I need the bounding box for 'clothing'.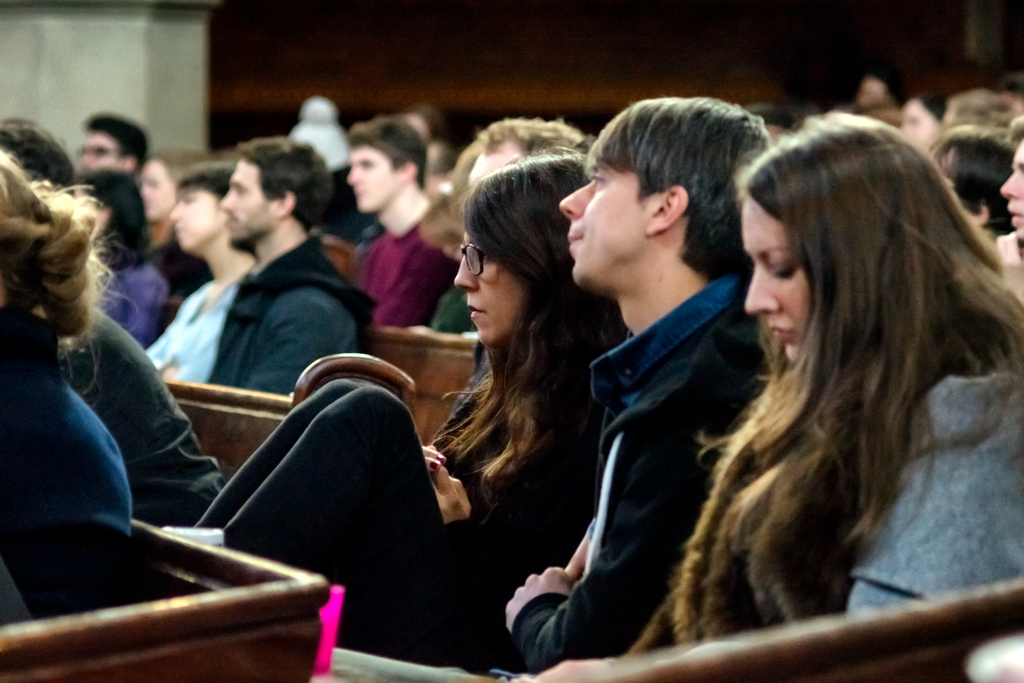
Here it is: 137,209,208,295.
